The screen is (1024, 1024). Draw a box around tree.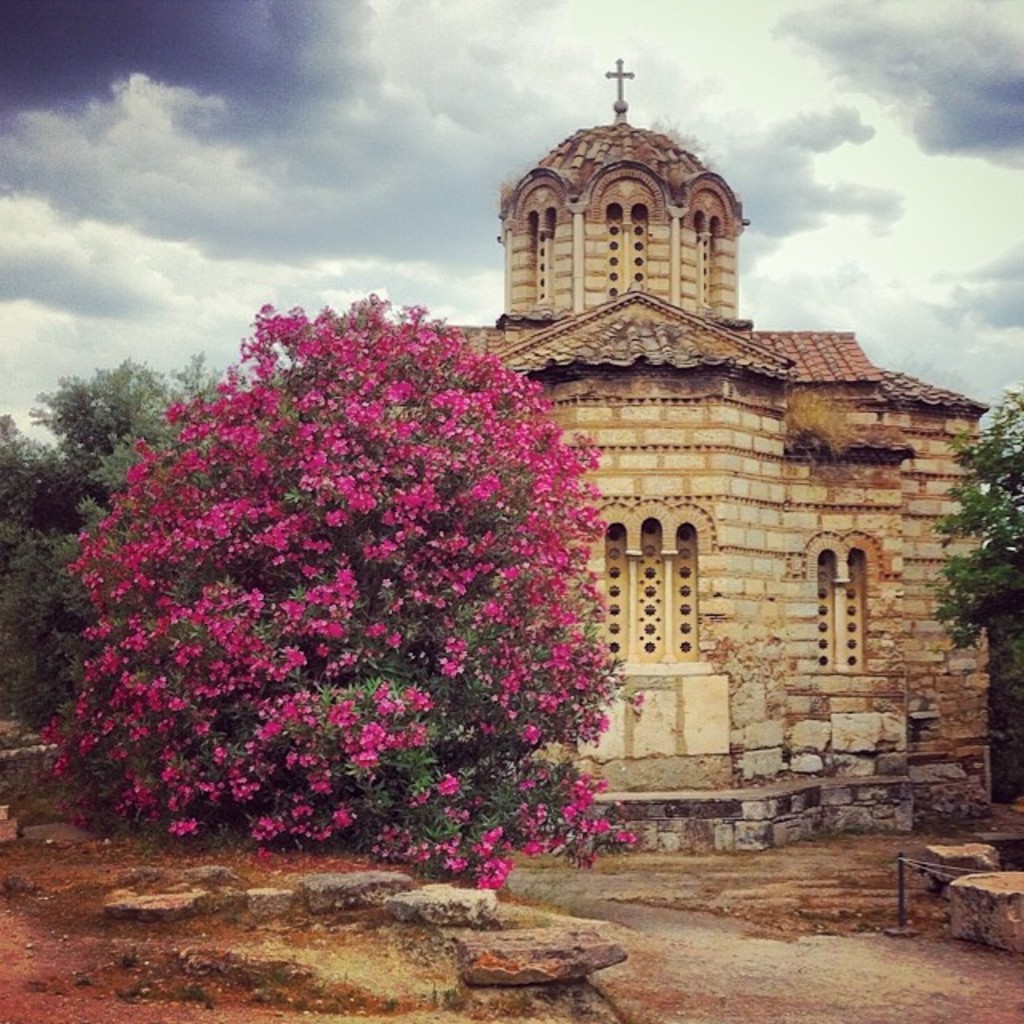
[53,248,658,859].
